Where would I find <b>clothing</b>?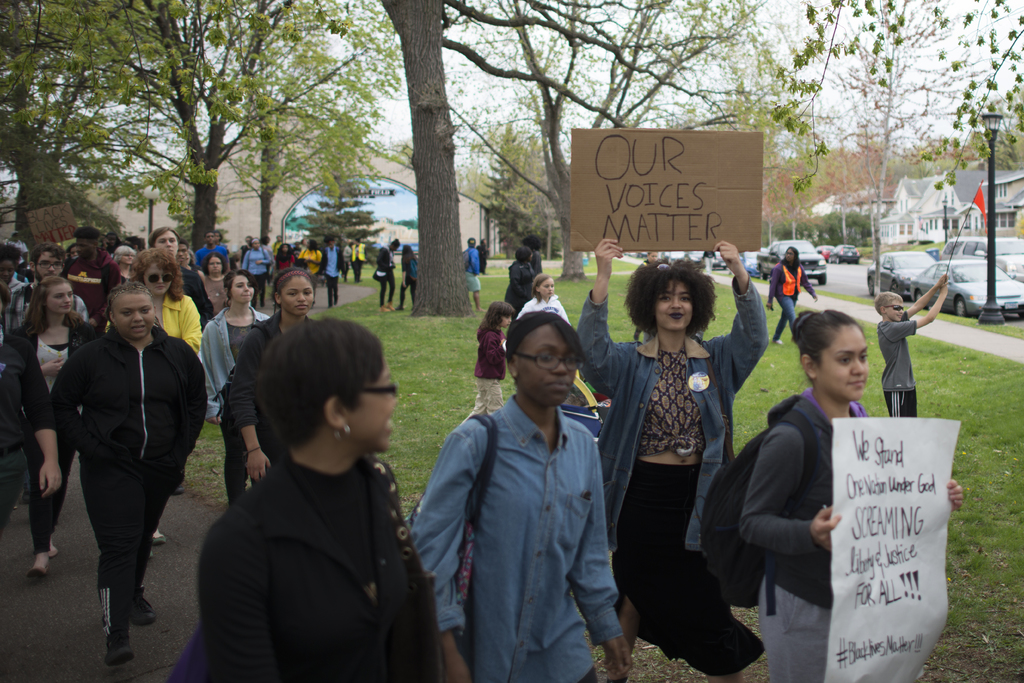
At (left=767, top=272, right=808, bottom=324).
